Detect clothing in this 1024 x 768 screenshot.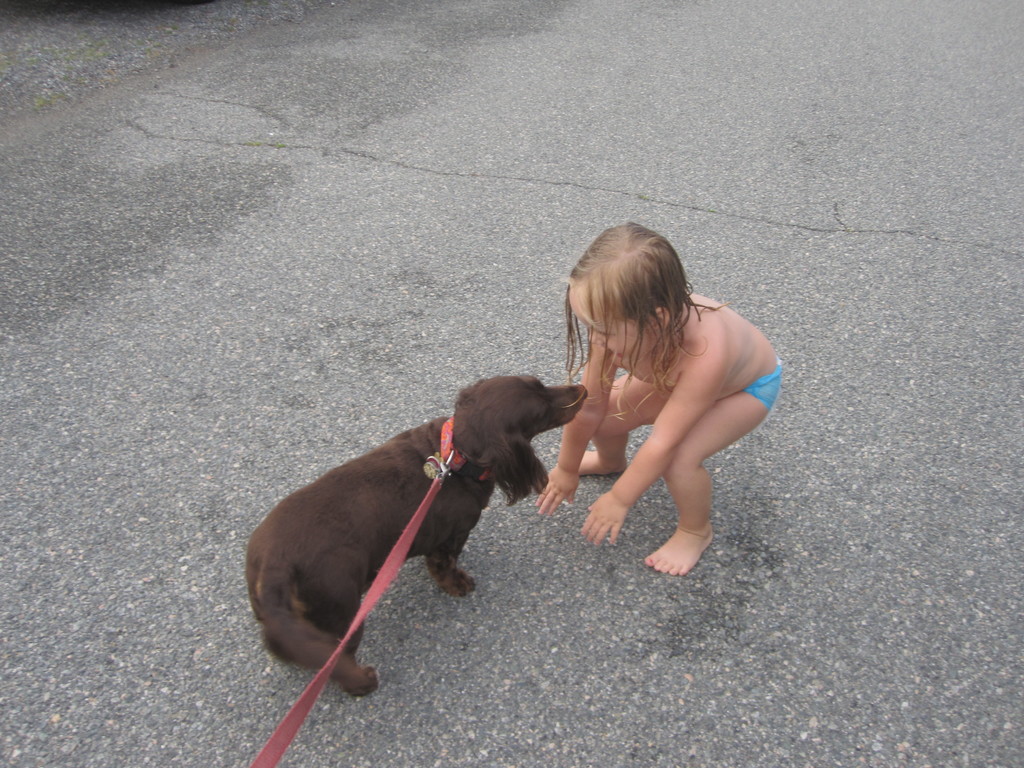
Detection: 744:367:781:410.
